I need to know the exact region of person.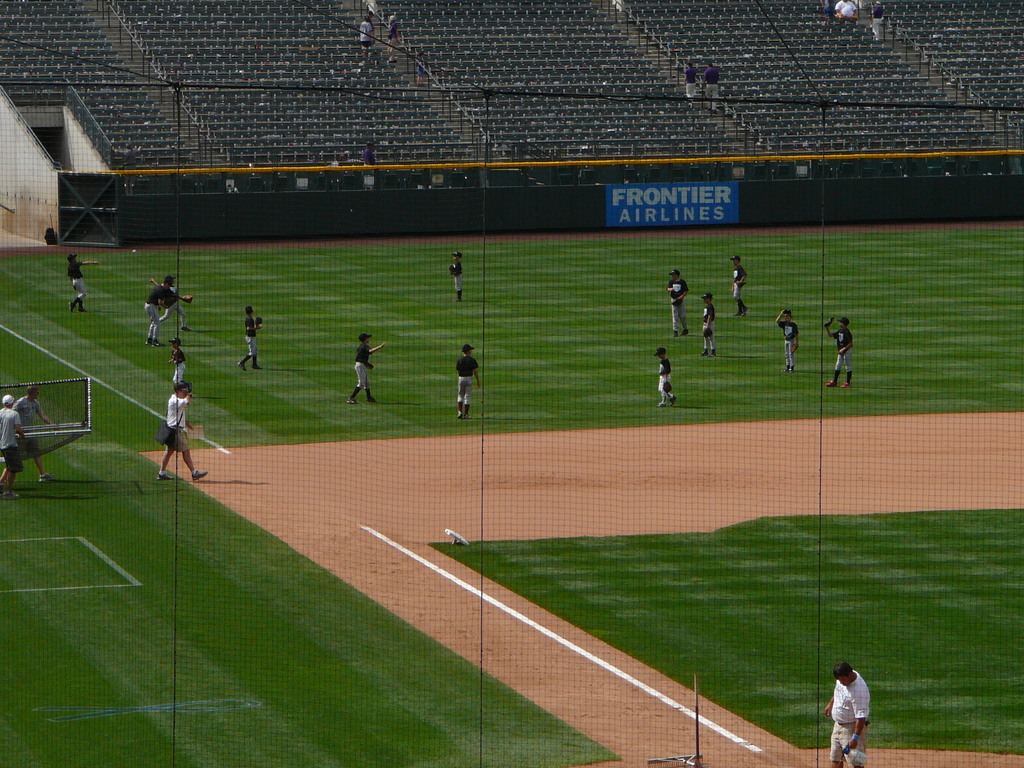
Region: {"x1": 358, "y1": 15, "x2": 376, "y2": 60}.
